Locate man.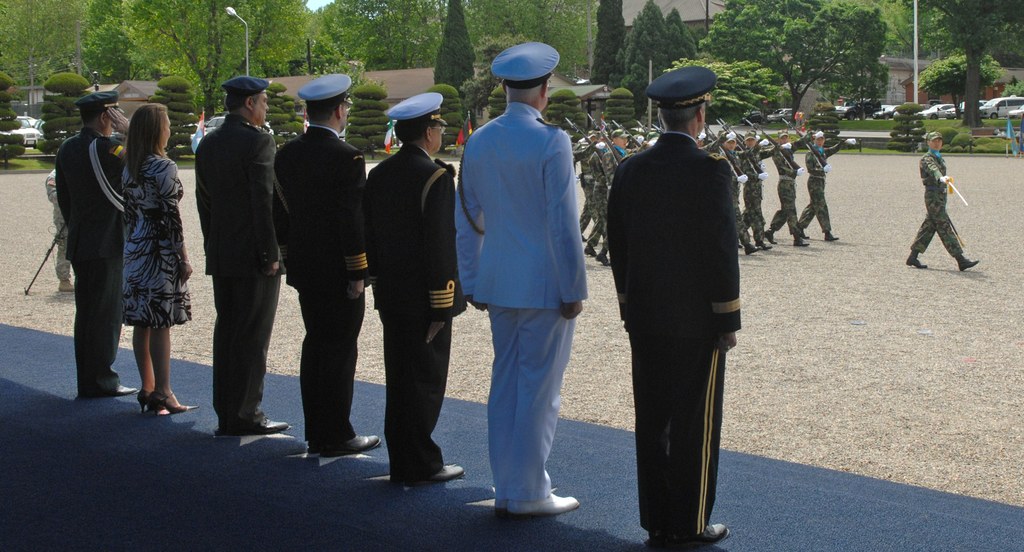
Bounding box: 451:33:602:521.
